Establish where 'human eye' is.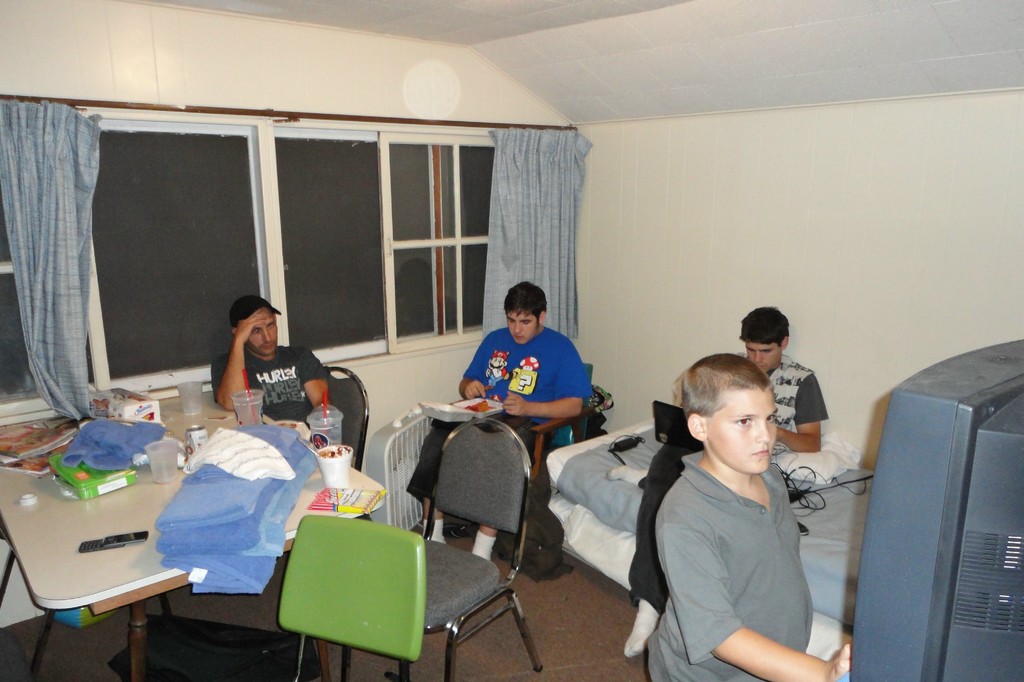
Established at l=506, t=318, r=515, b=323.
